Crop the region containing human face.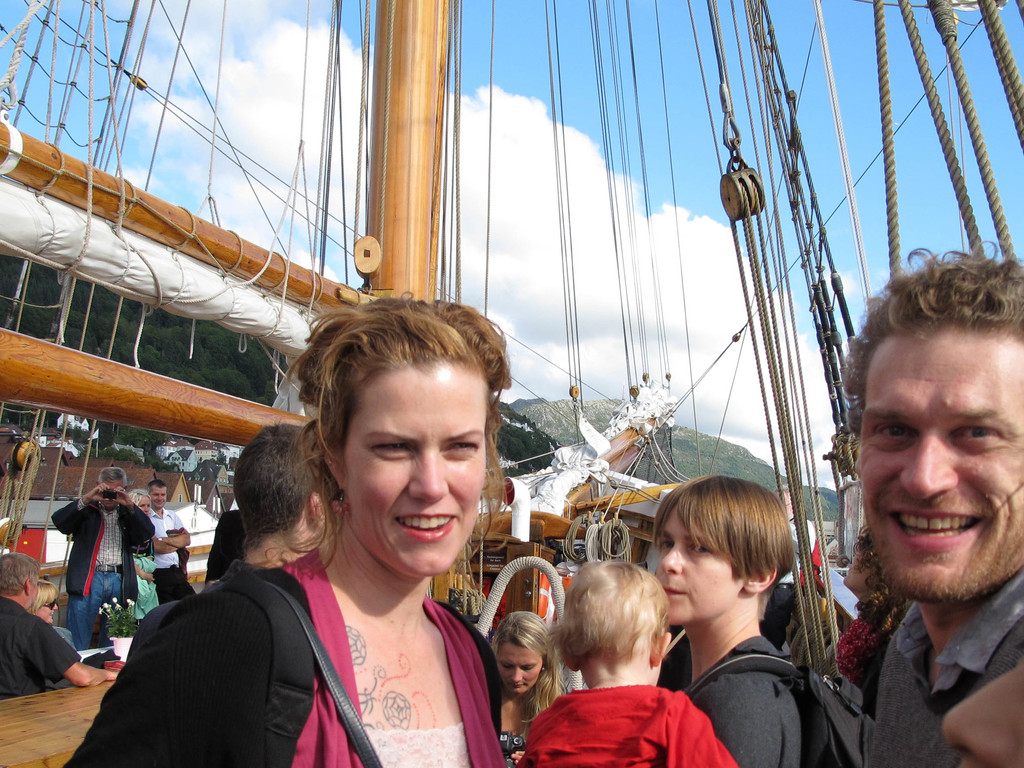
Crop region: 27/592/63/622.
